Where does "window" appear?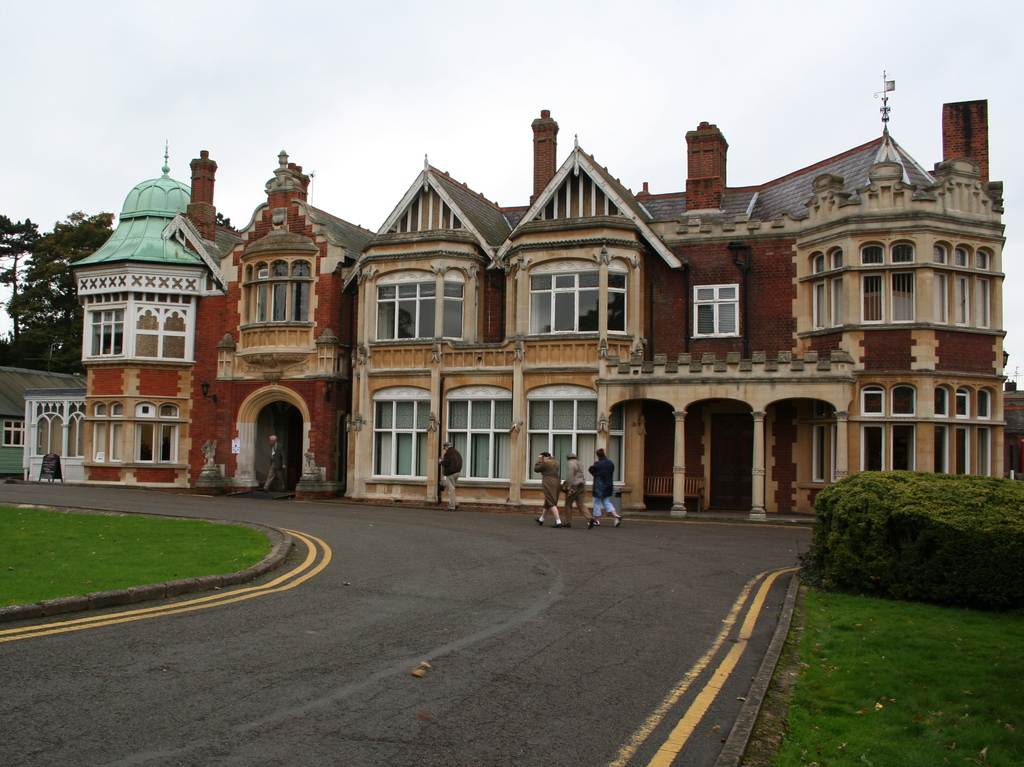
Appears at box=[608, 261, 633, 334].
